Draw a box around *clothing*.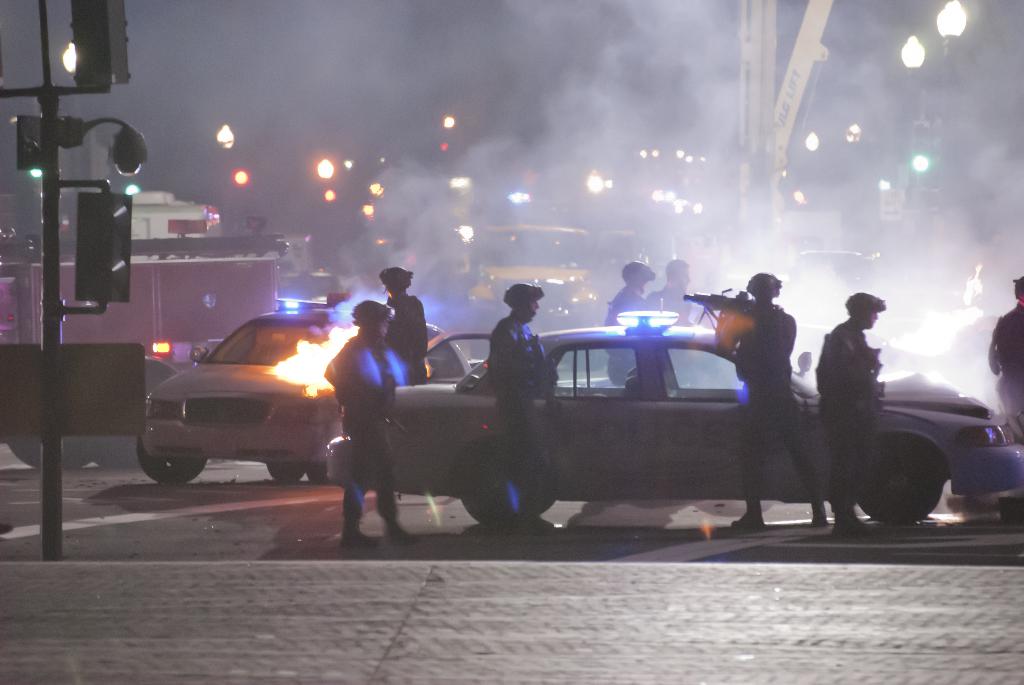
locate(468, 302, 549, 494).
